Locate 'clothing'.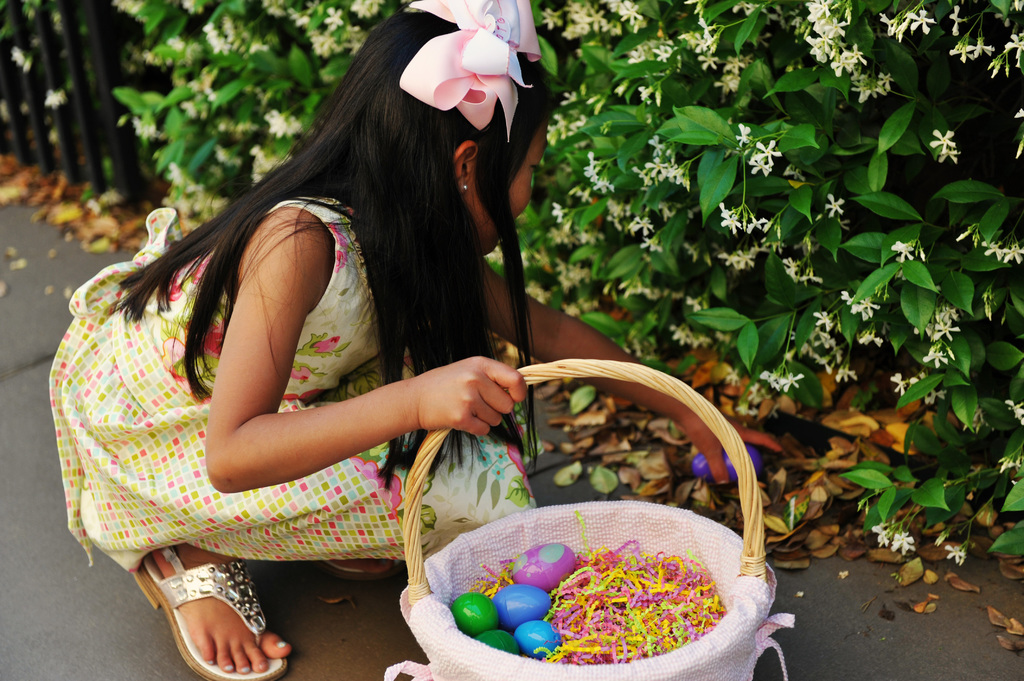
Bounding box: <box>106,152,476,586</box>.
